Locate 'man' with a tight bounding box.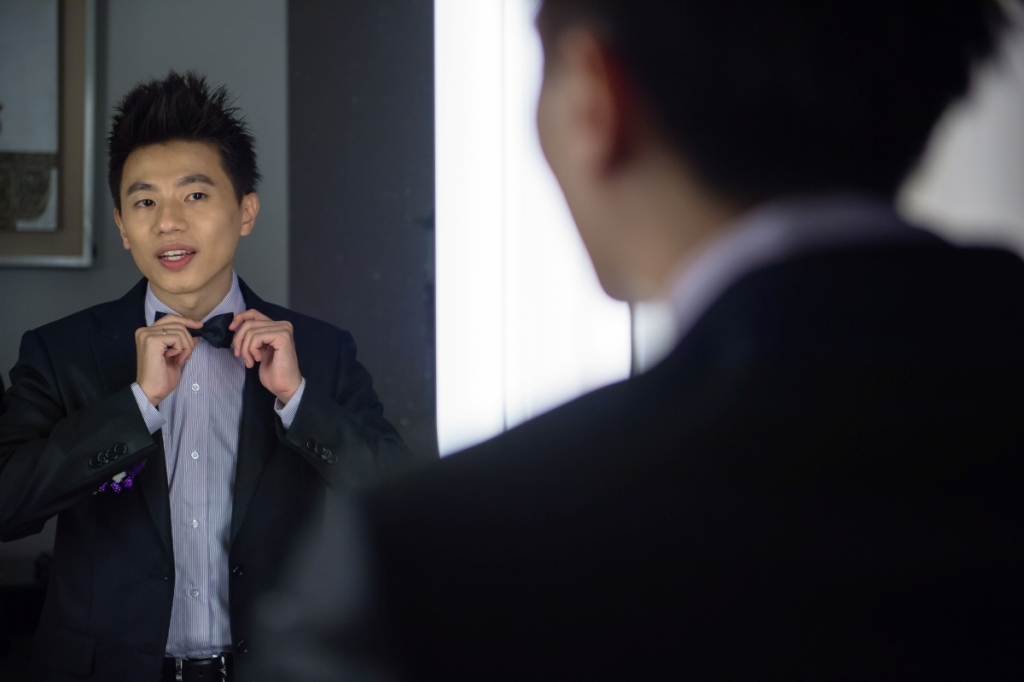
bbox=[230, 0, 1023, 681].
